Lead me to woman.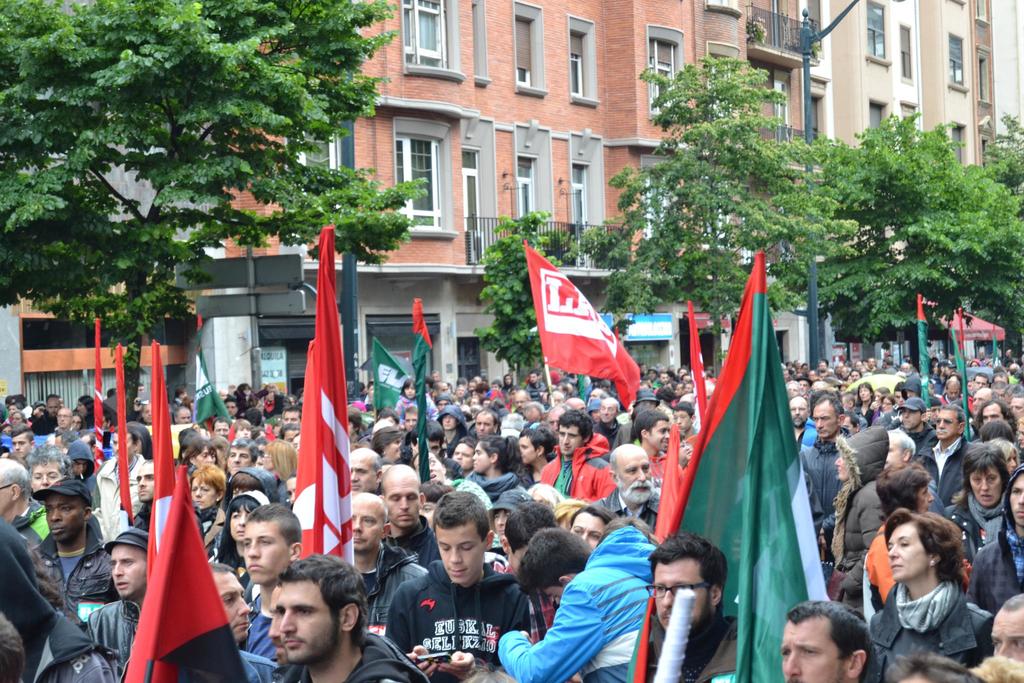
Lead to 262,439,296,509.
